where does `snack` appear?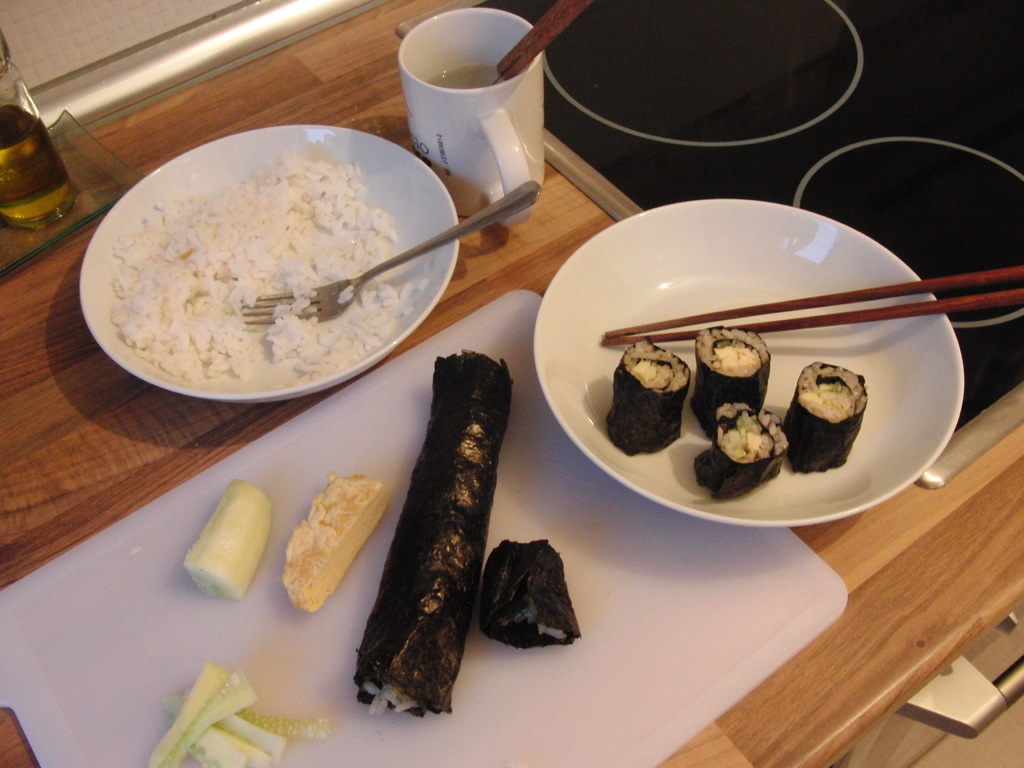
Appears at (left=485, top=537, right=578, bottom=637).
